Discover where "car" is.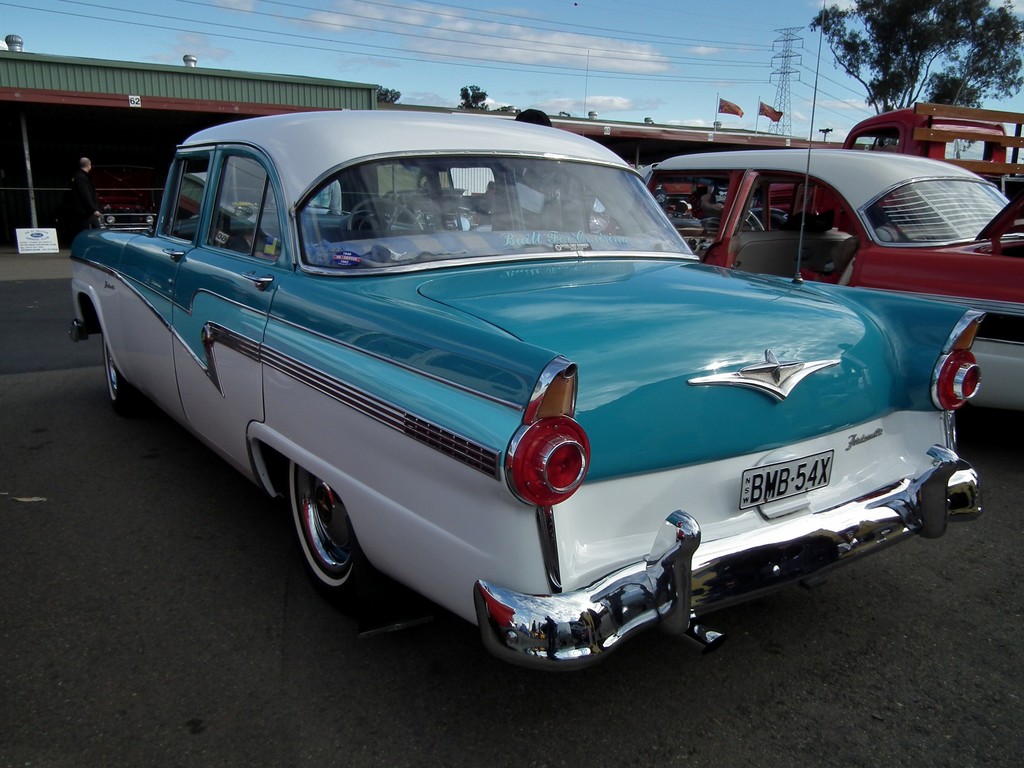
Discovered at [left=595, top=141, right=1023, bottom=410].
